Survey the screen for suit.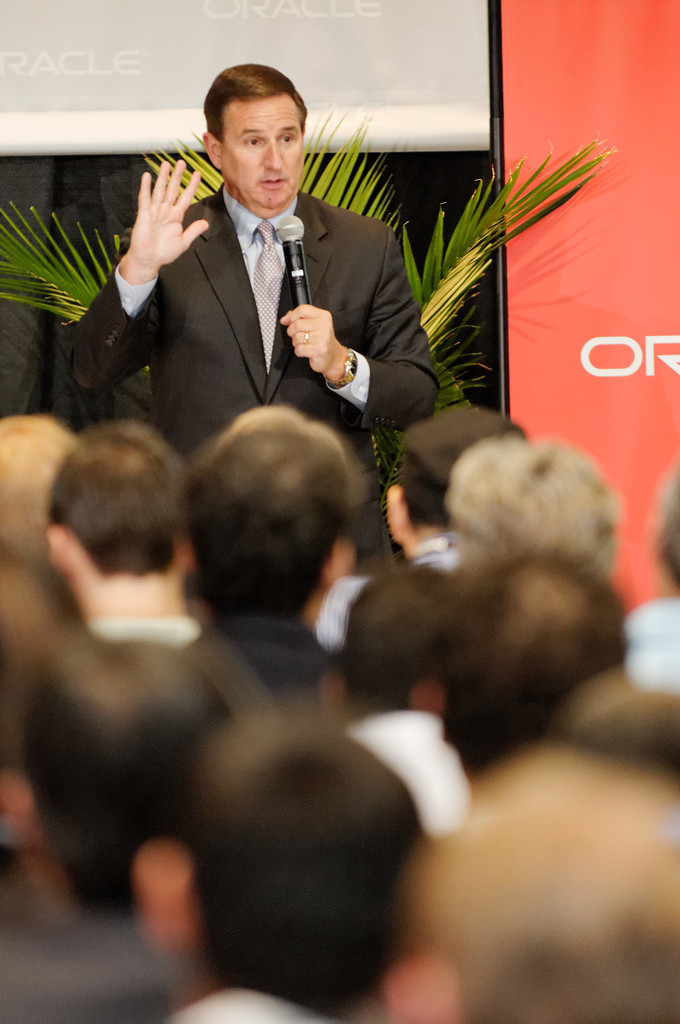
Survey found: l=70, t=179, r=444, b=447.
